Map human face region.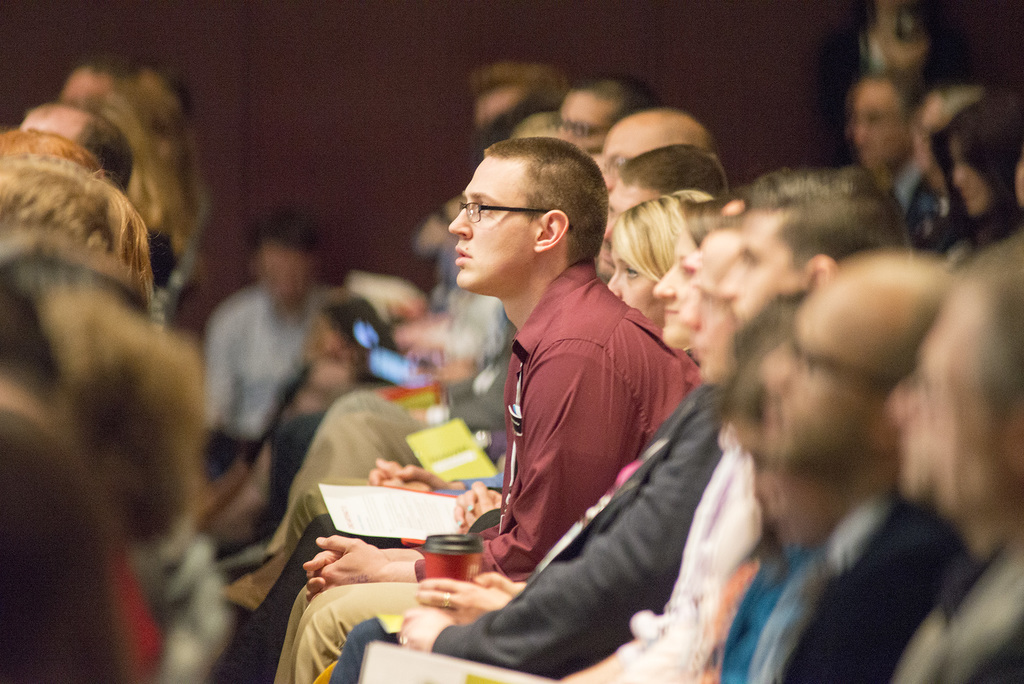
Mapped to {"left": 655, "top": 227, "right": 697, "bottom": 347}.
